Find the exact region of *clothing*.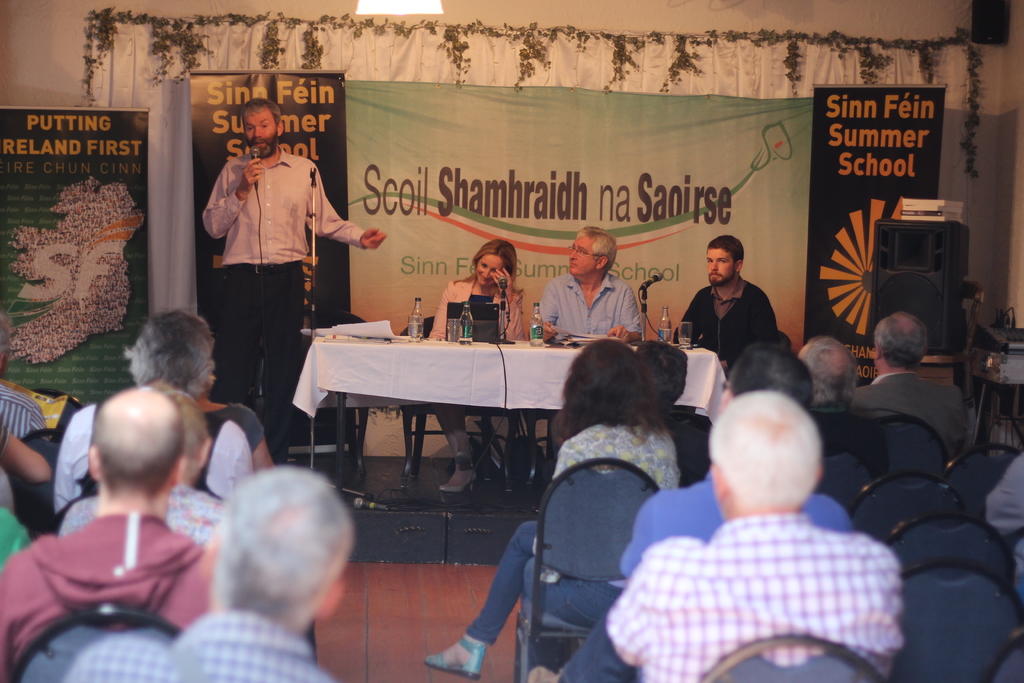
Exact region: box(986, 443, 1023, 611).
